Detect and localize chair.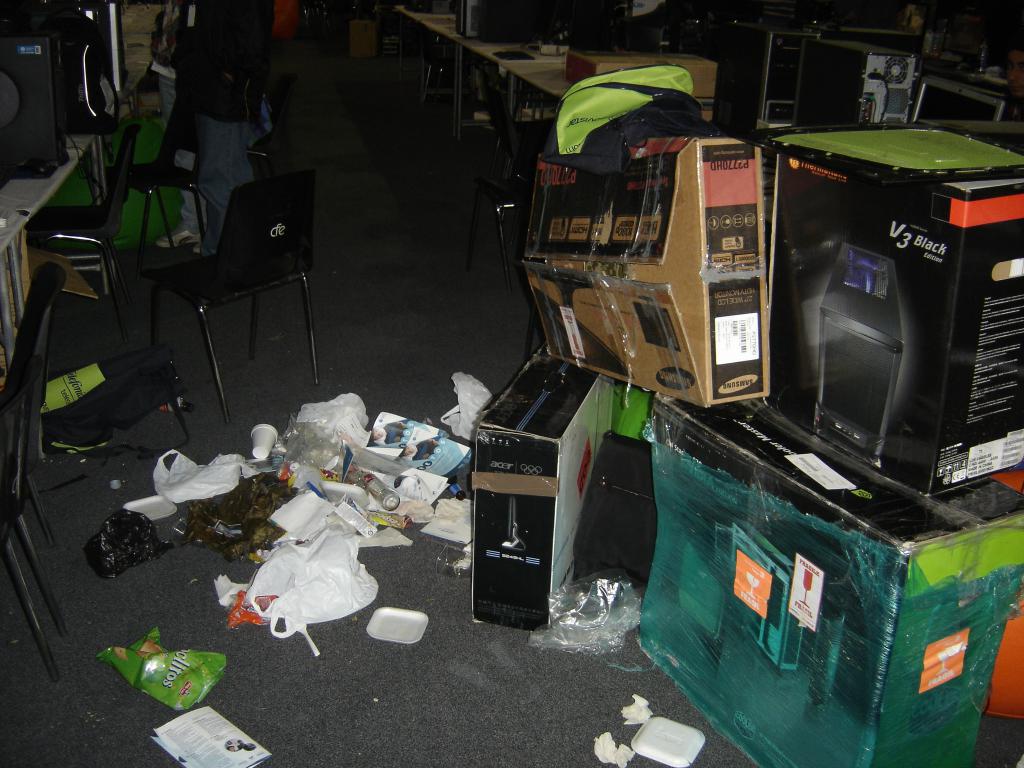
Localized at bbox(34, 118, 143, 301).
